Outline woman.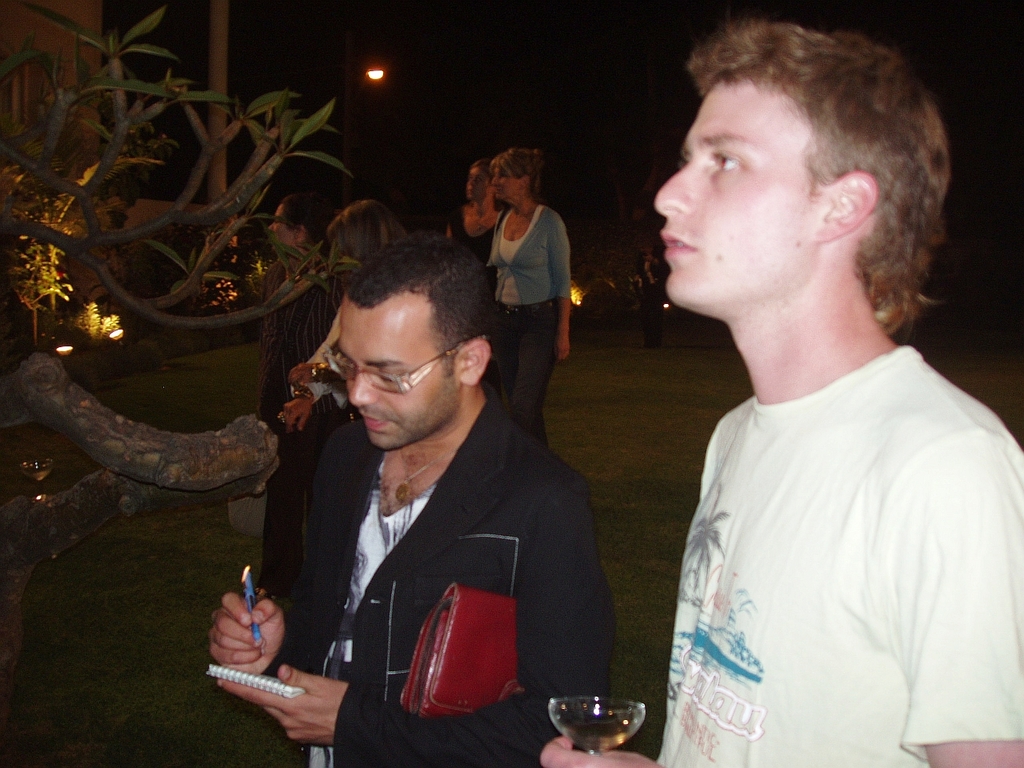
Outline: select_region(469, 147, 589, 407).
